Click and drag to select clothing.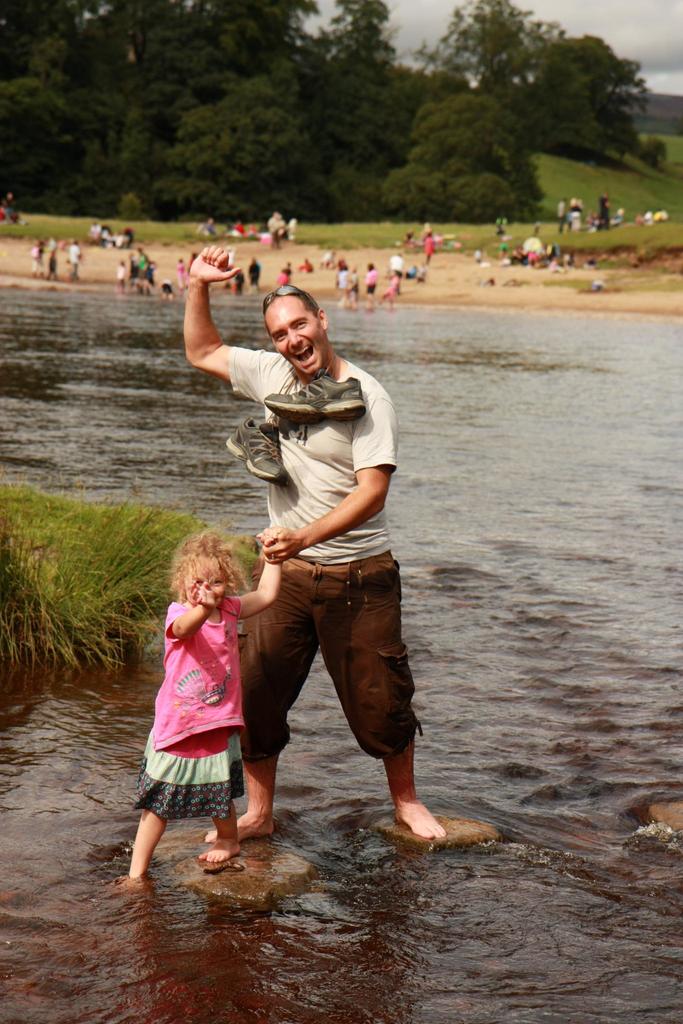
Selection: box=[418, 223, 434, 243].
